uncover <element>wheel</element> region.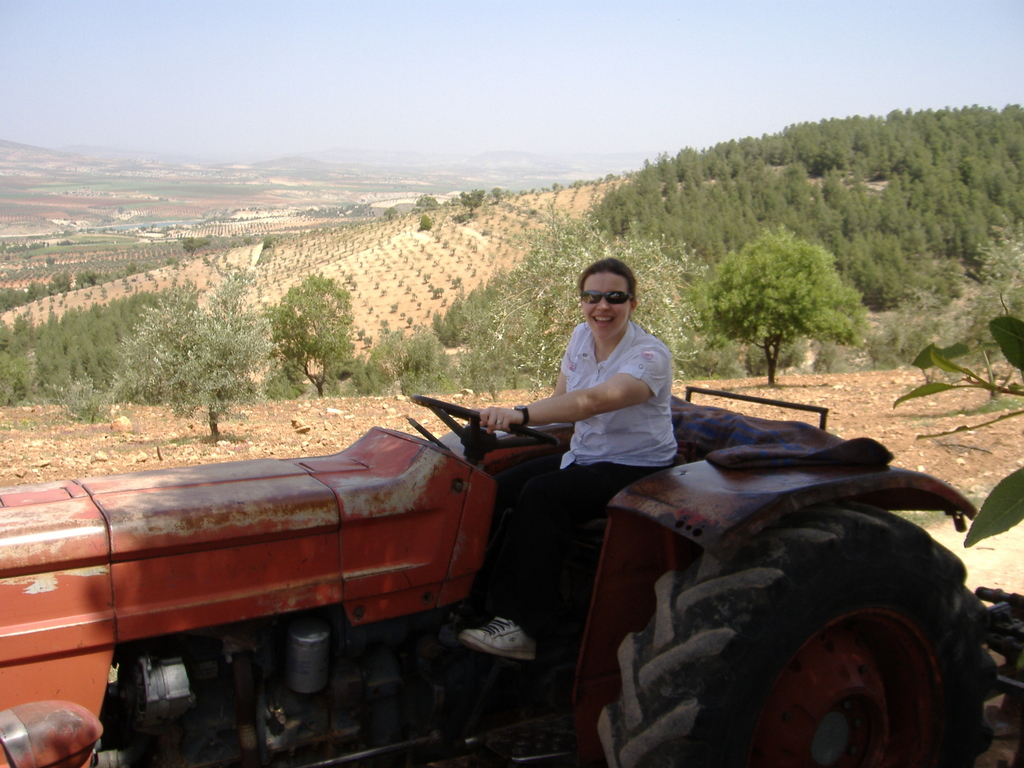
Uncovered: locate(410, 397, 551, 452).
